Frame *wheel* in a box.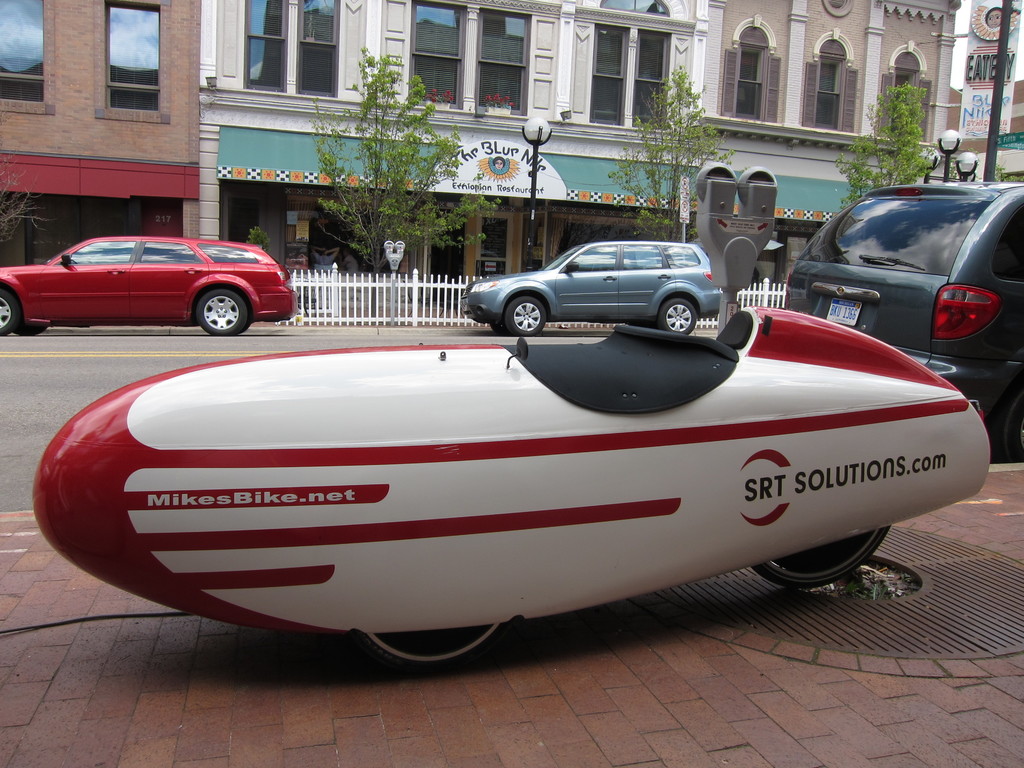
{"left": 15, "top": 323, "right": 45, "bottom": 339}.
